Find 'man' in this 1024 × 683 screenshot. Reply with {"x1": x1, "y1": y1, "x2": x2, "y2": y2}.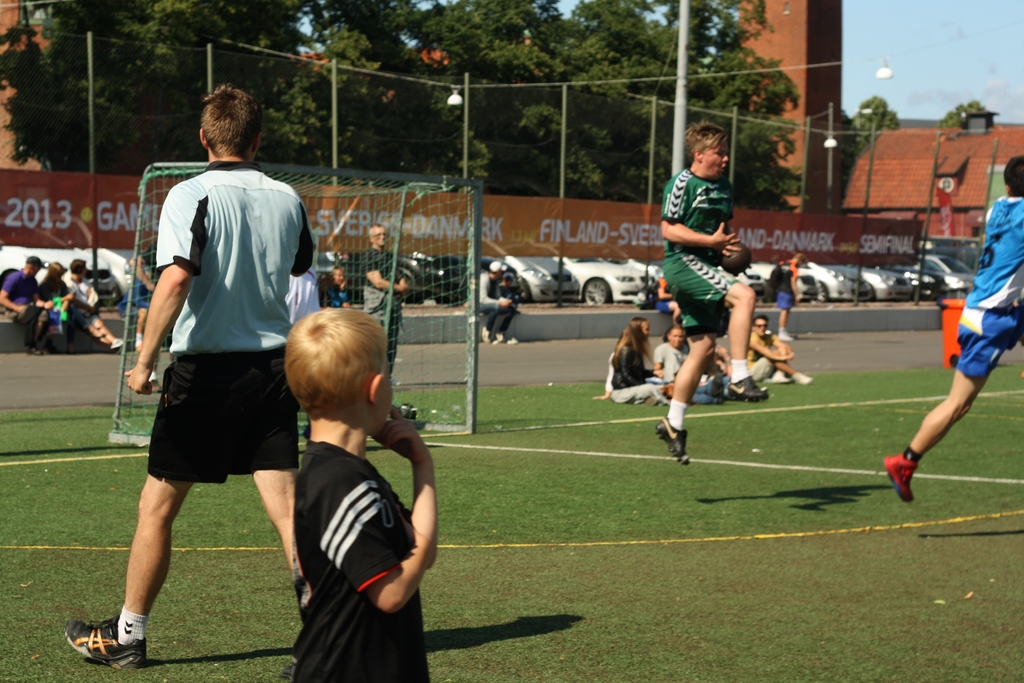
{"x1": 110, "y1": 110, "x2": 317, "y2": 617}.
